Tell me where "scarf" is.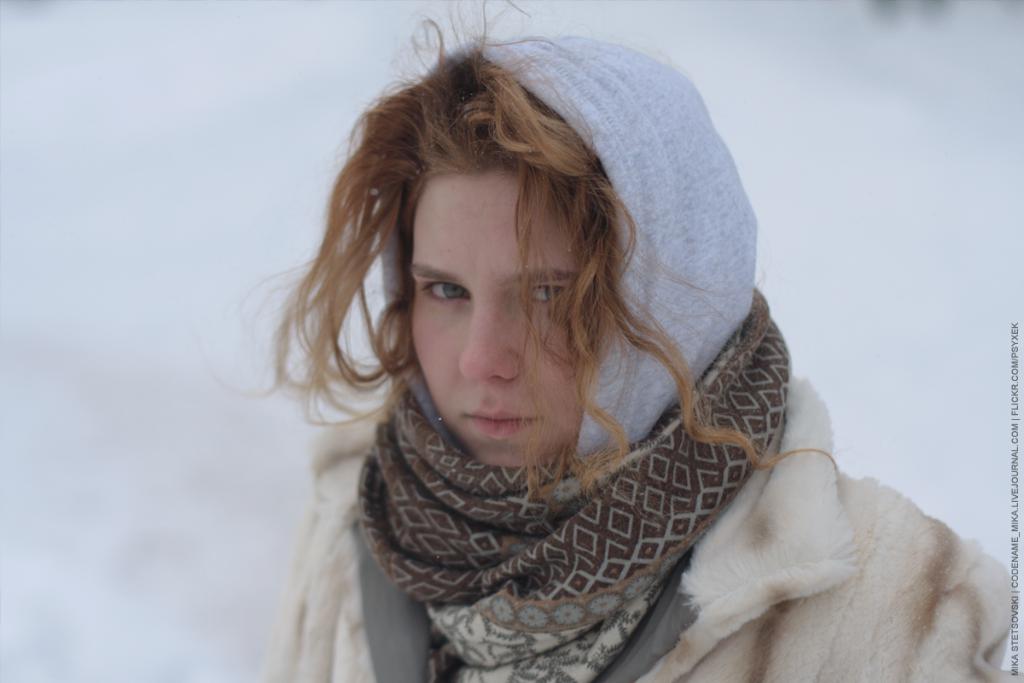
"scarf" is at 350/283/794/682.
